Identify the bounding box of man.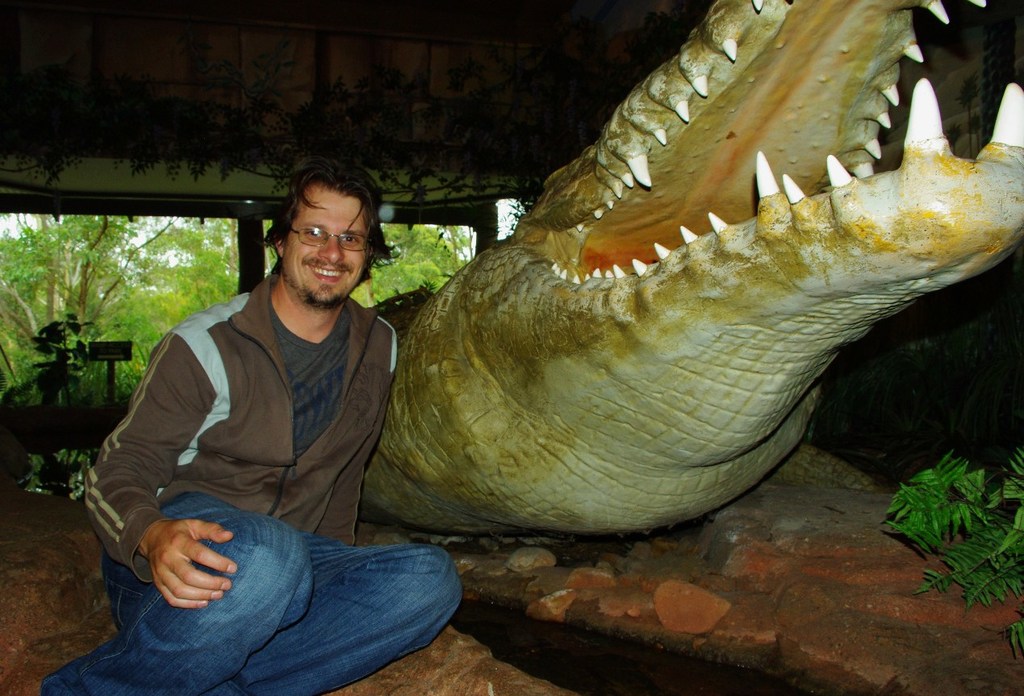
{"x1": 83, "y1": 185, "x2": 440, "y2": 656}.
